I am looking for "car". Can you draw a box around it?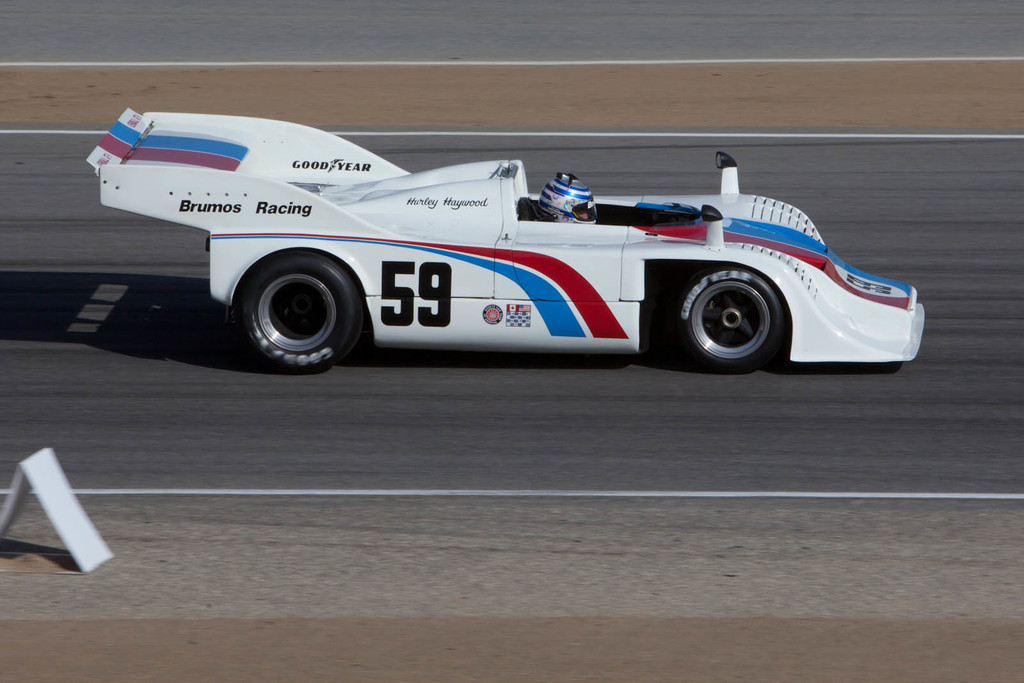
Sure, the bounding box is BBox(86, 105, 934, 378).
